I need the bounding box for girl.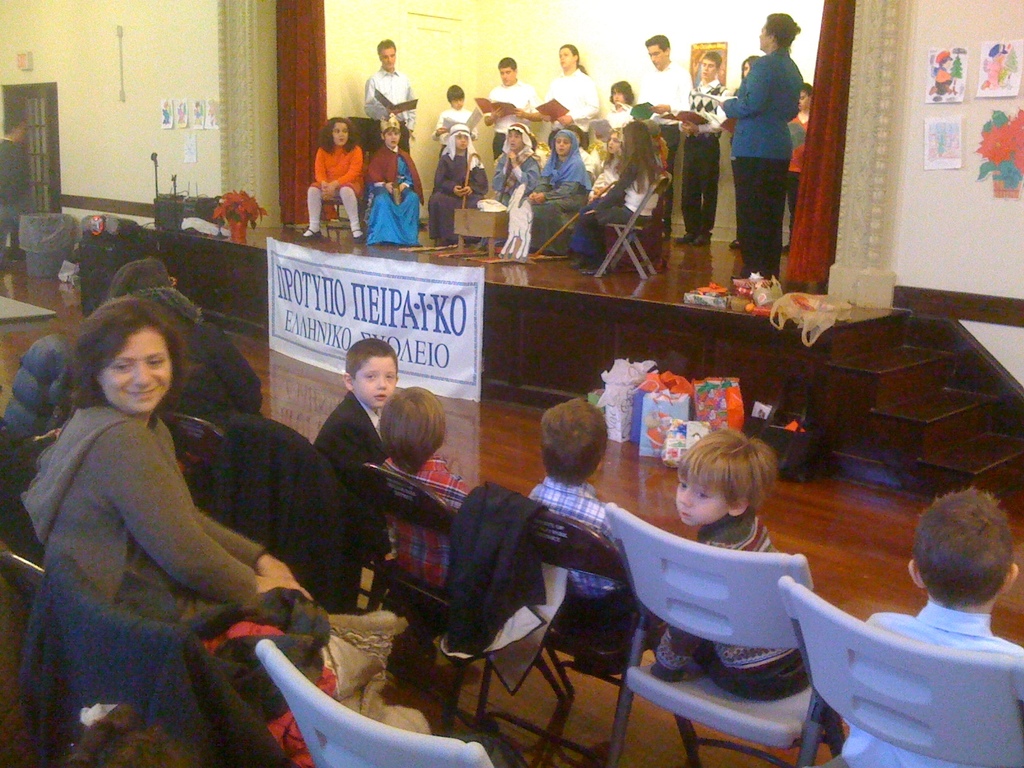
Here it is: {"x1": 584, "y1": 125, "x2": 625, "y2": 200}.
